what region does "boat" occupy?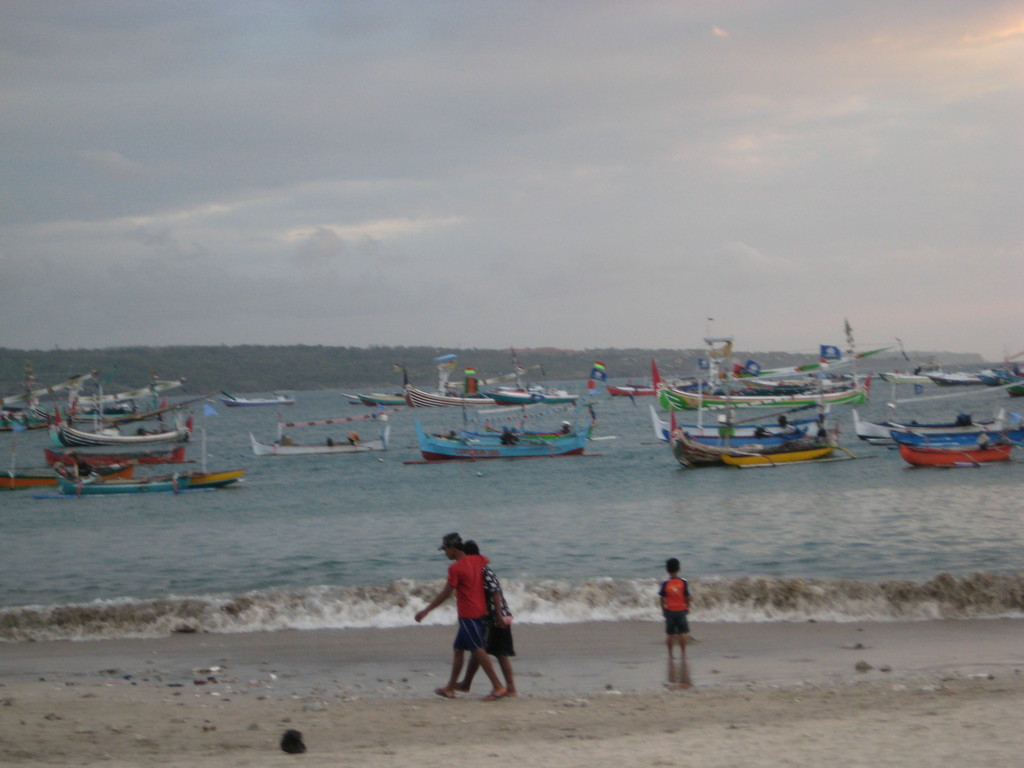
left=605, top=380, right=655, bottom=397.
